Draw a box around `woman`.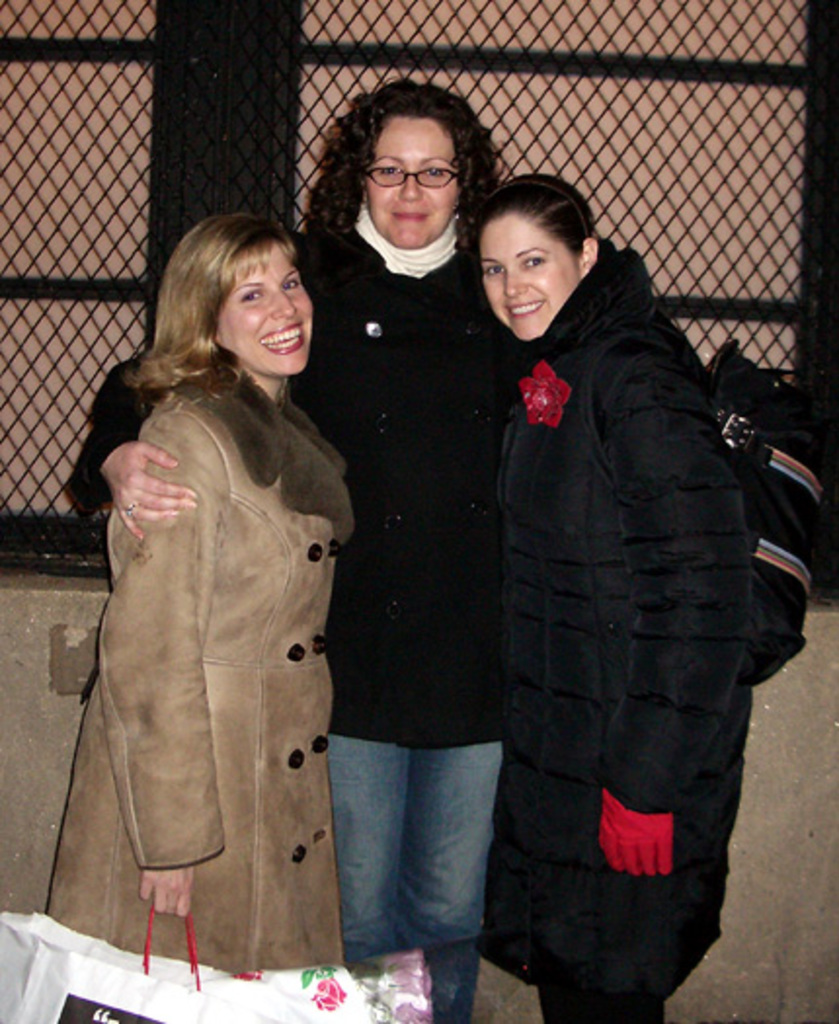
(468, 166, 763, 1022).
